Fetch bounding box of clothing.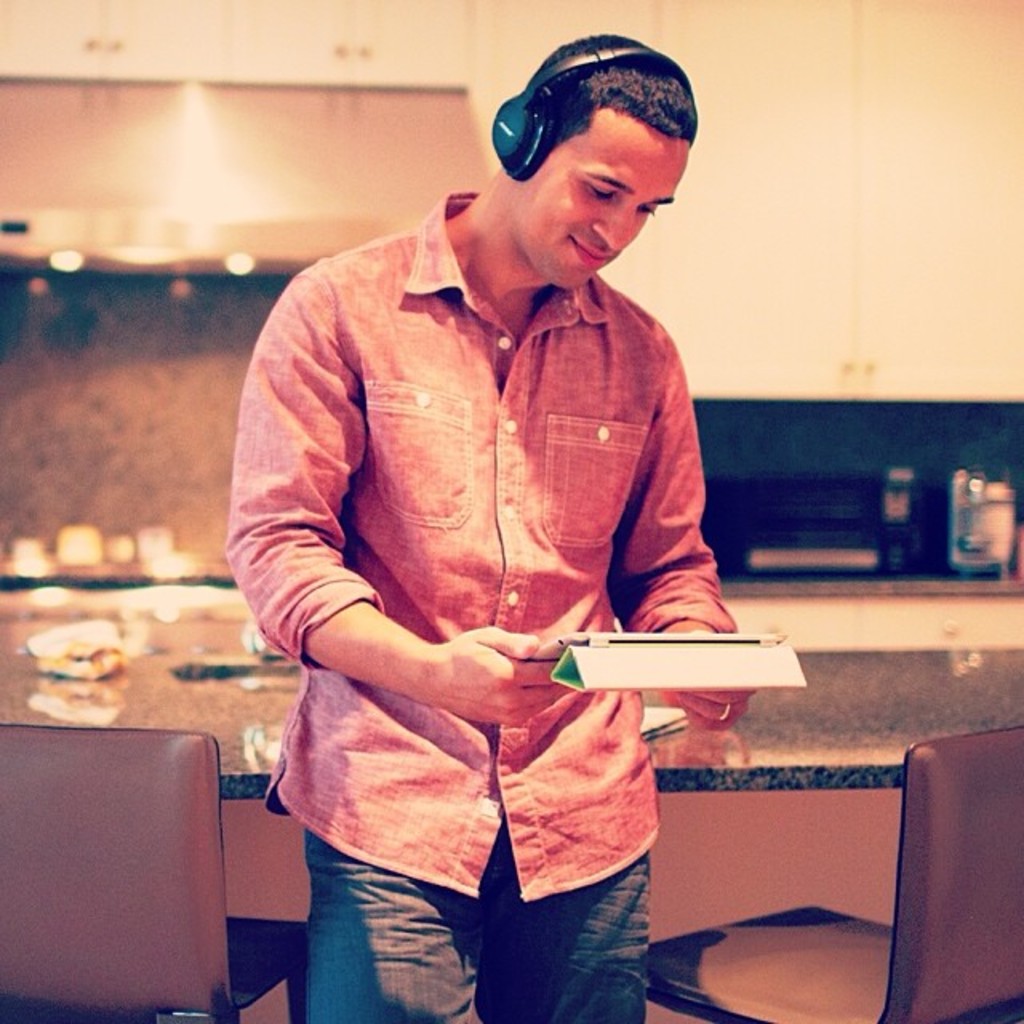
Bbox: locate(222, 194, 741, 1022).
